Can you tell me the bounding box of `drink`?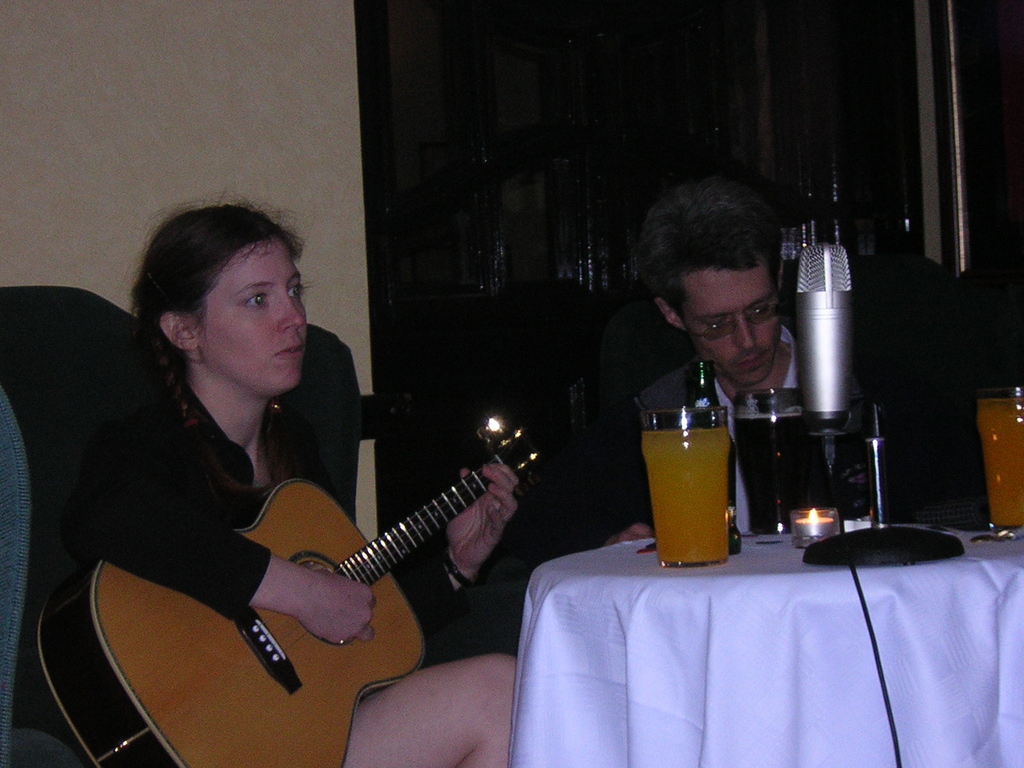
975/396/1023/532.
